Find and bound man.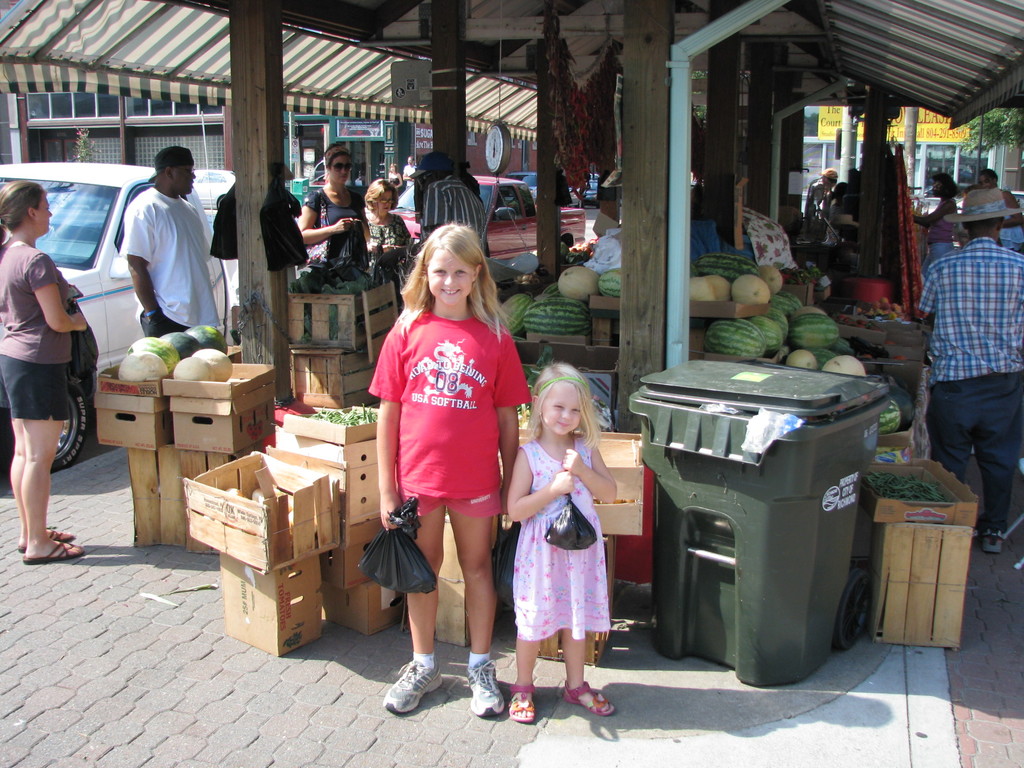
Bound: locate(402, 157, 420, 189).
